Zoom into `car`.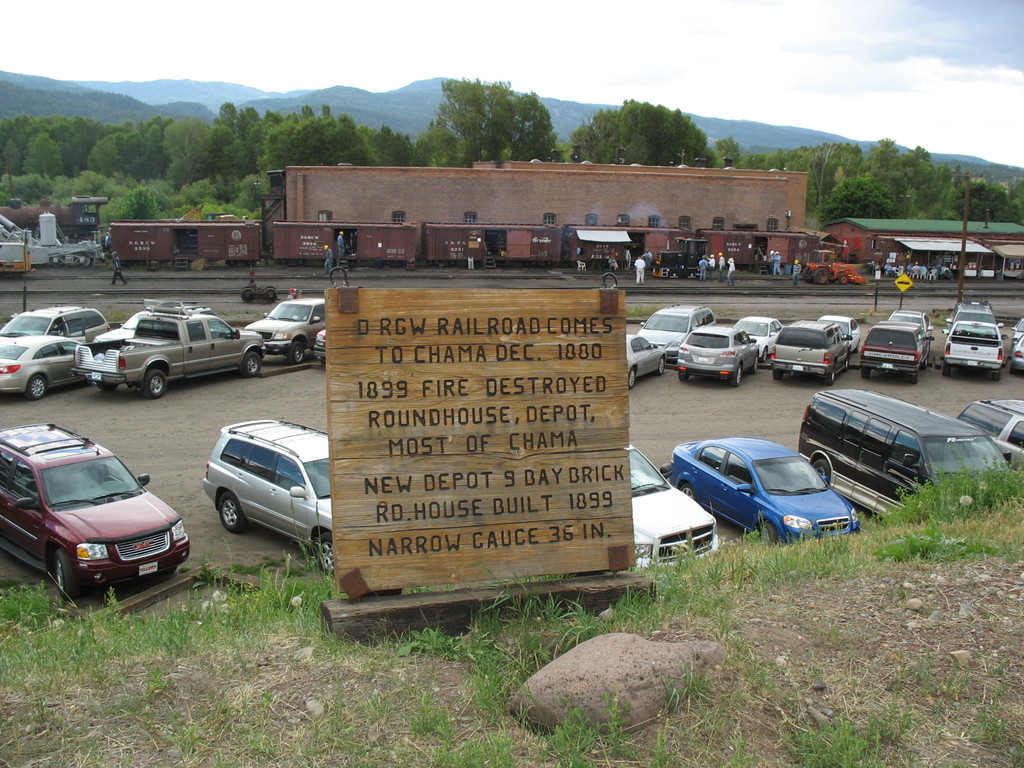
Zoom target: crop(3, 303, 108, 349).
